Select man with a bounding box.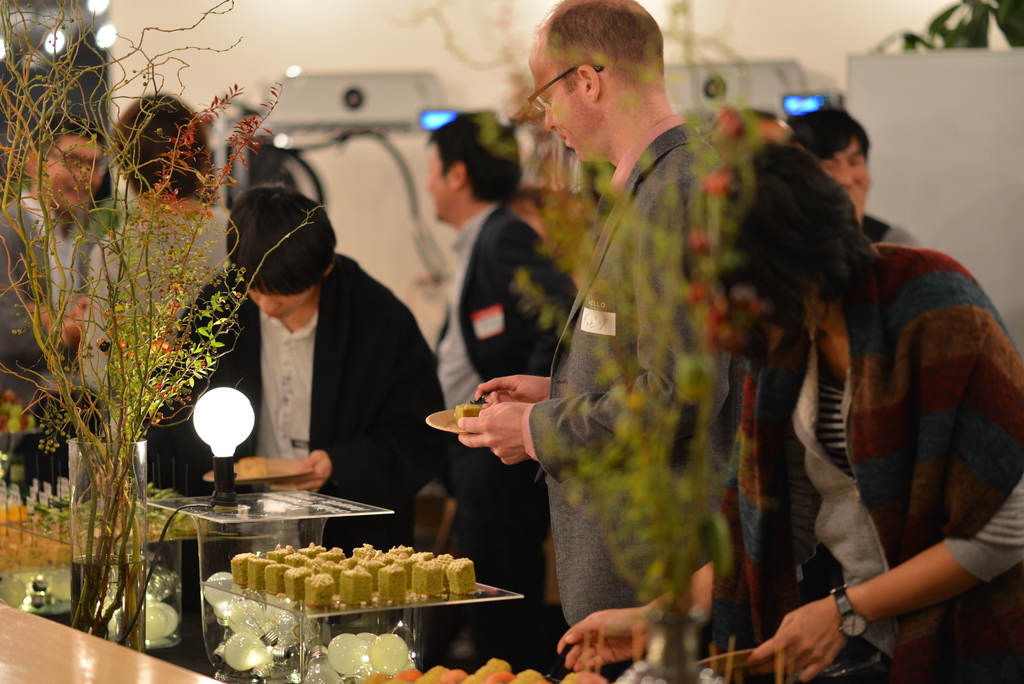
detection(0, 116, 131, 441).
